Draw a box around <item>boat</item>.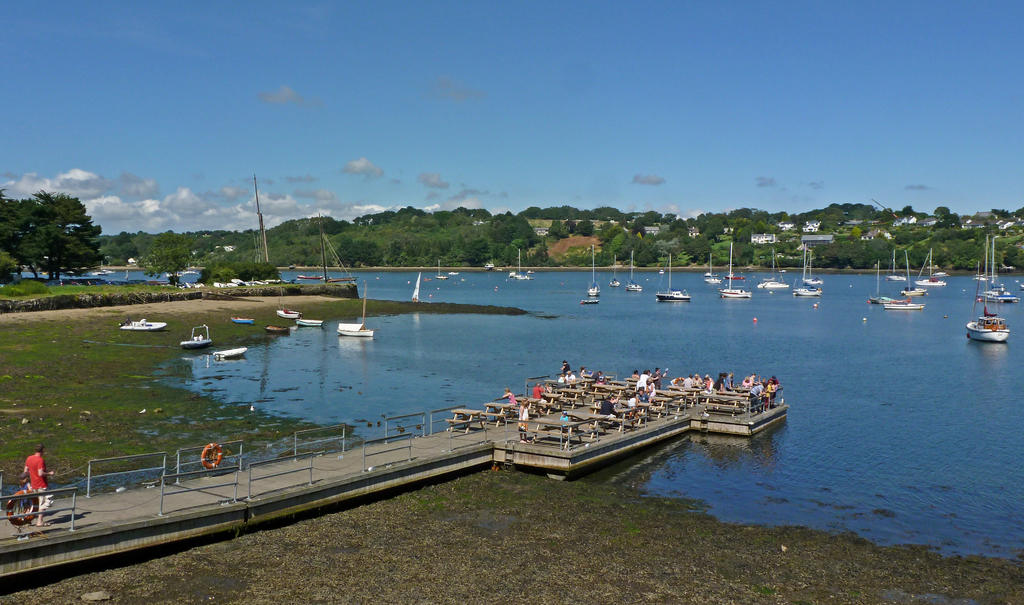
bbox=[585, 244, 602, 298].
